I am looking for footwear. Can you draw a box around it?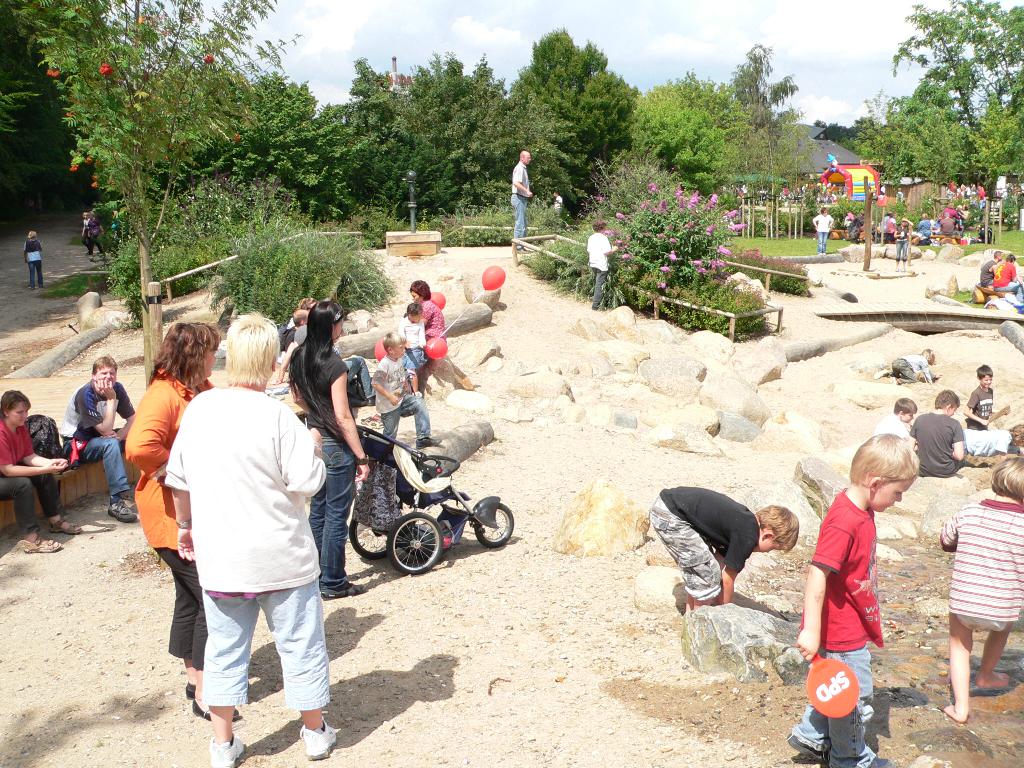
Sure, the bounding box is (787, 729, 826, 758).
